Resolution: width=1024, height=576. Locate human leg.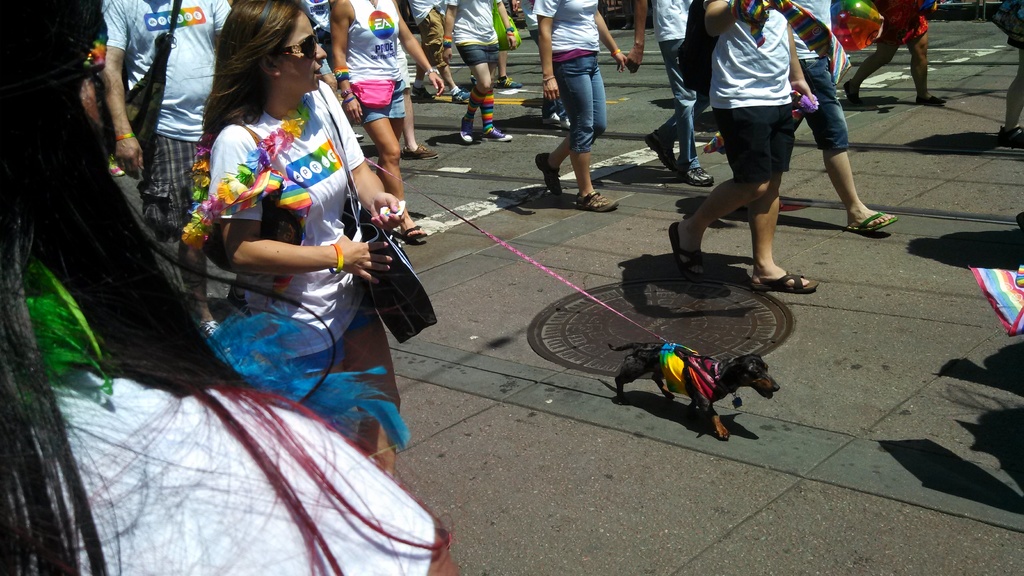
[669, 108, 753, 275].
